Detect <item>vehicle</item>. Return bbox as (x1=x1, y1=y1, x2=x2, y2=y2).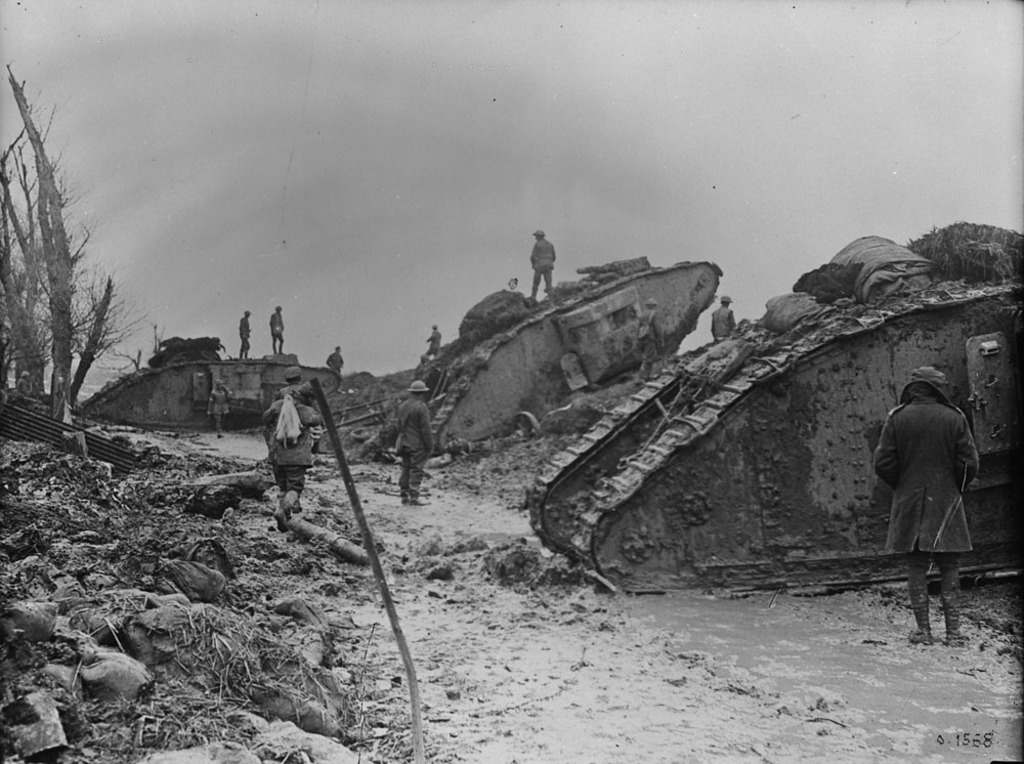
(x1=422, y1=267, x2=721, y2=441).
